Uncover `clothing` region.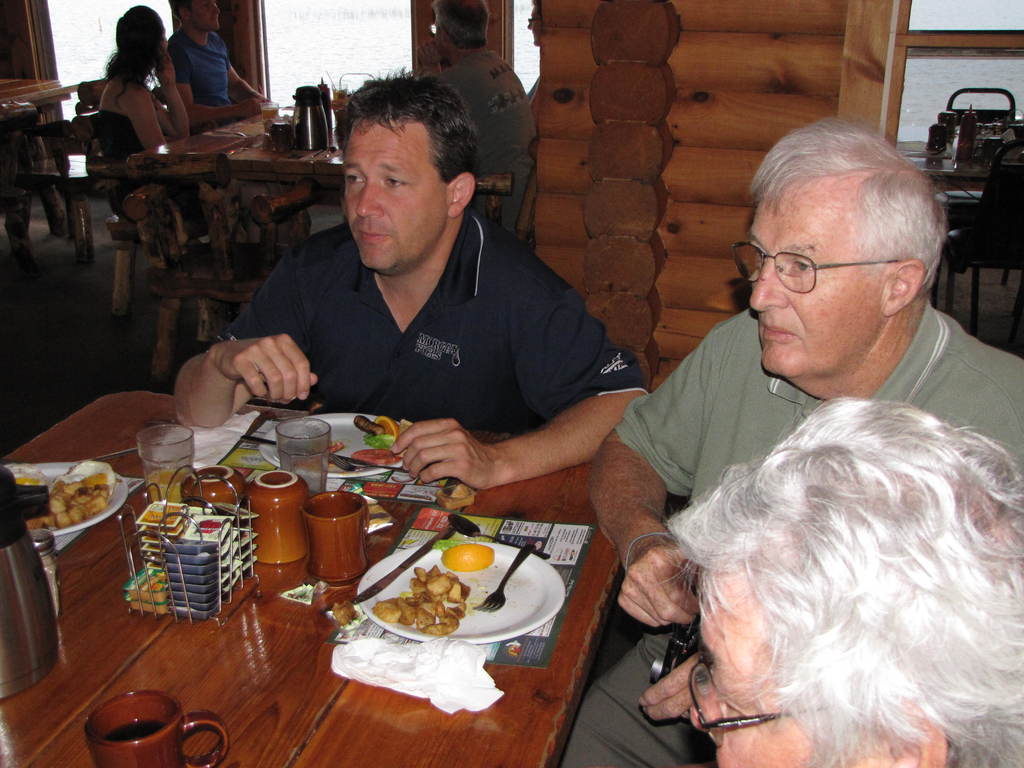
Uncovered: detection(426, 47, 536, 234).
